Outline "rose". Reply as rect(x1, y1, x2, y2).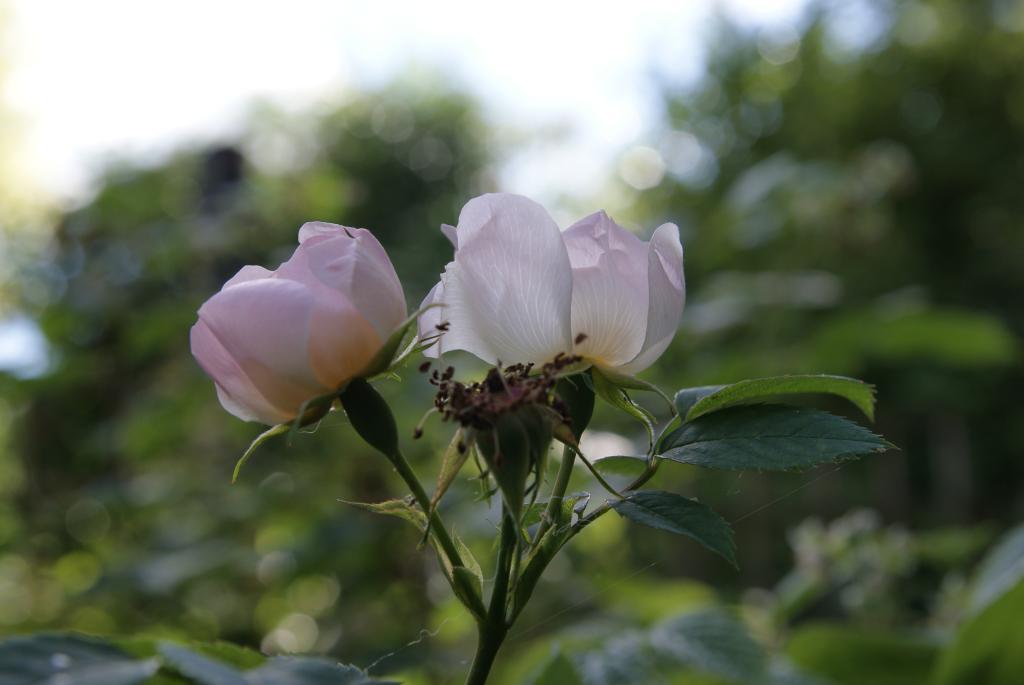
rect(182, 218, 408, 437).
